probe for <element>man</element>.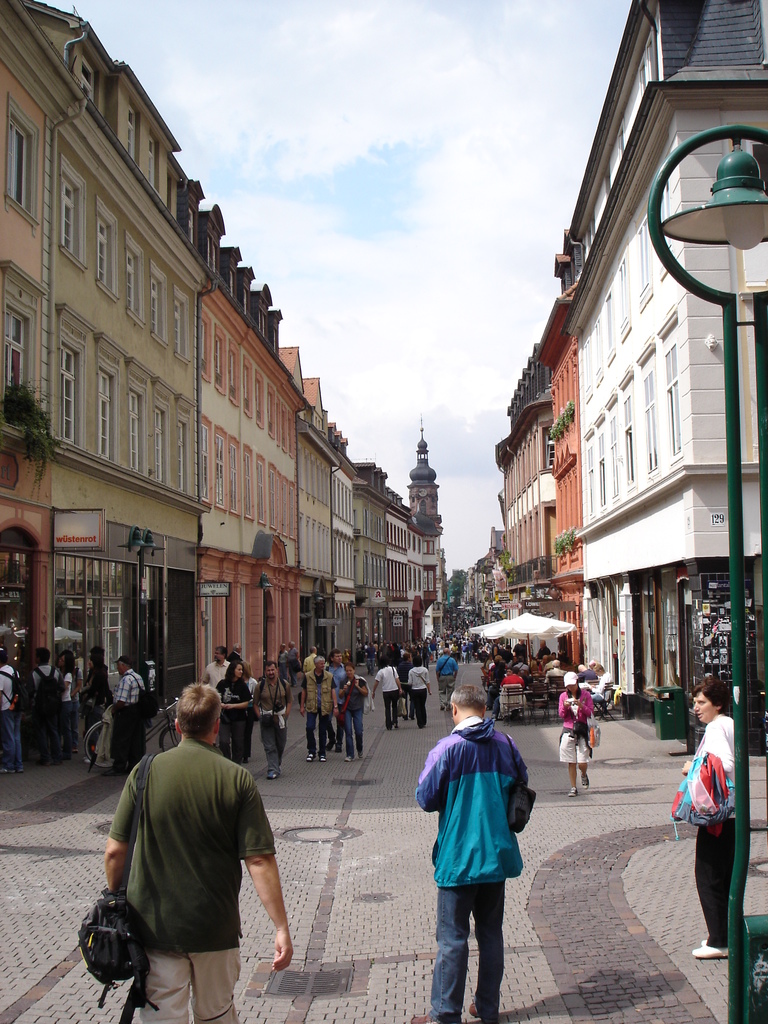
Probe result: bbox=(30, 644, 67, 764).
